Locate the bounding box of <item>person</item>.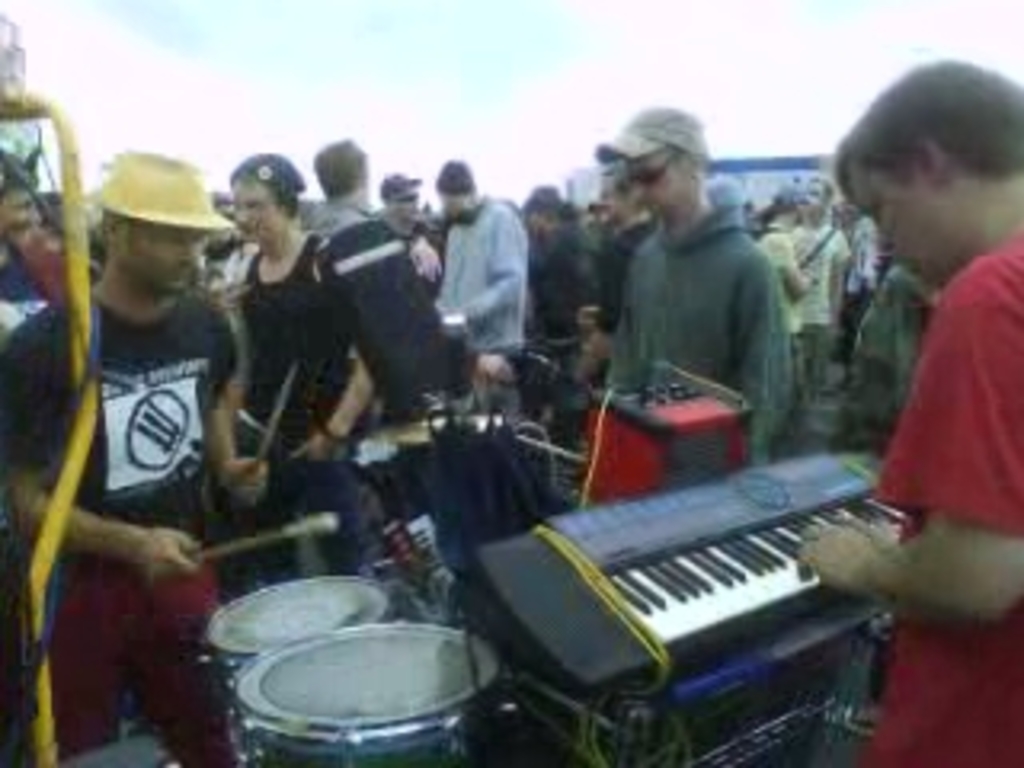
Bounding box: <bbox>762, 182, 829, 362</bbox>.
